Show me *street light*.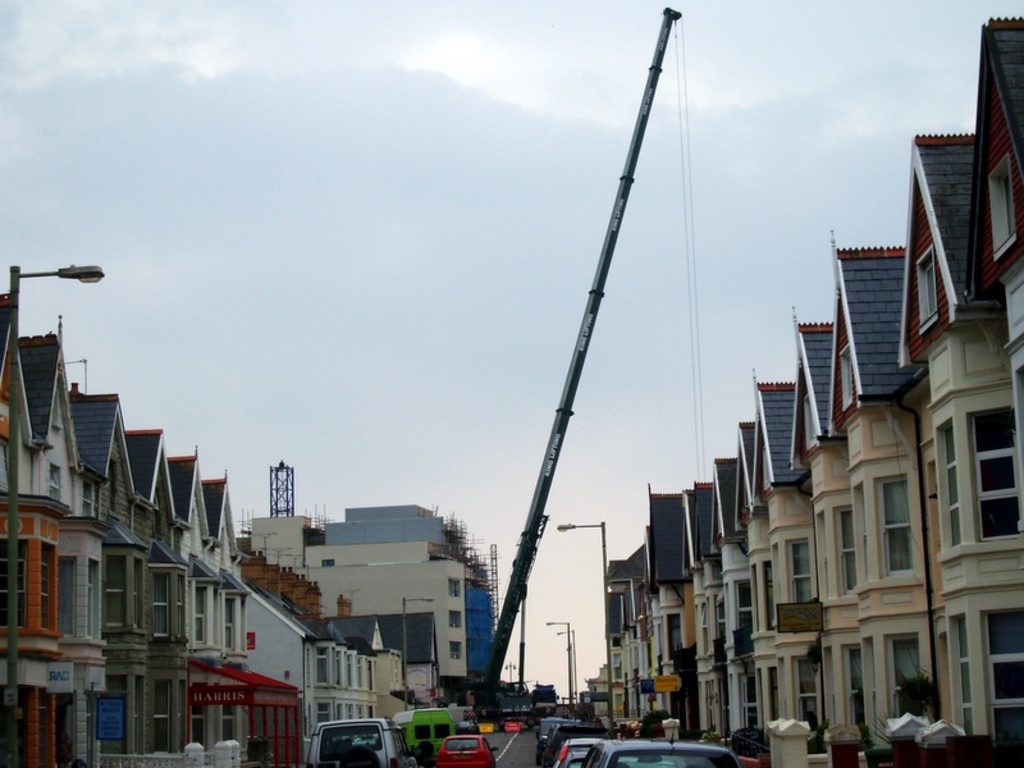
*street light* is here: (left=547, top=618, right=573, bottom=698).
